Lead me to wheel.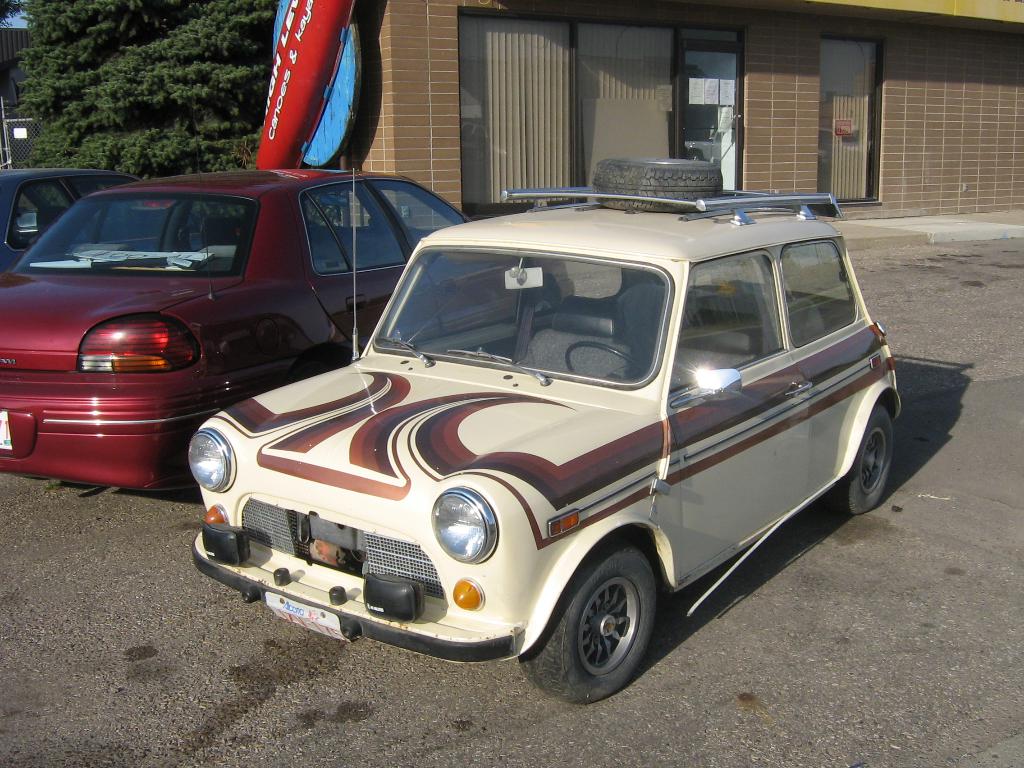
Lead to 547, 560, 668, 695.
